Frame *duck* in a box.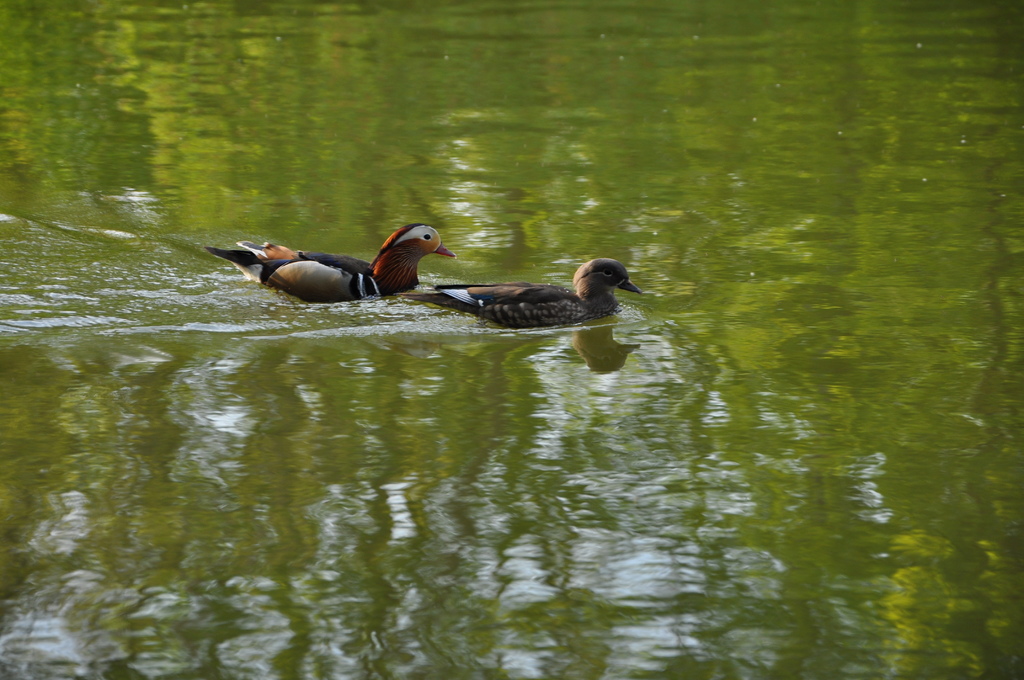
[202, 222, 459, 304].
